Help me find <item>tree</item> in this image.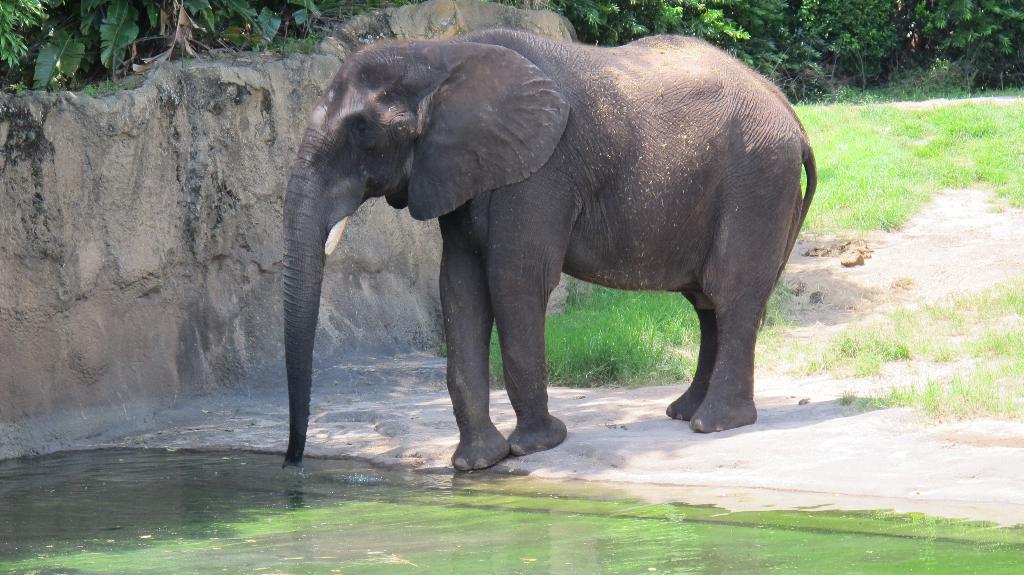
Found it: pyautogui.locateOnScreen(915, 0, 1023, 96).
